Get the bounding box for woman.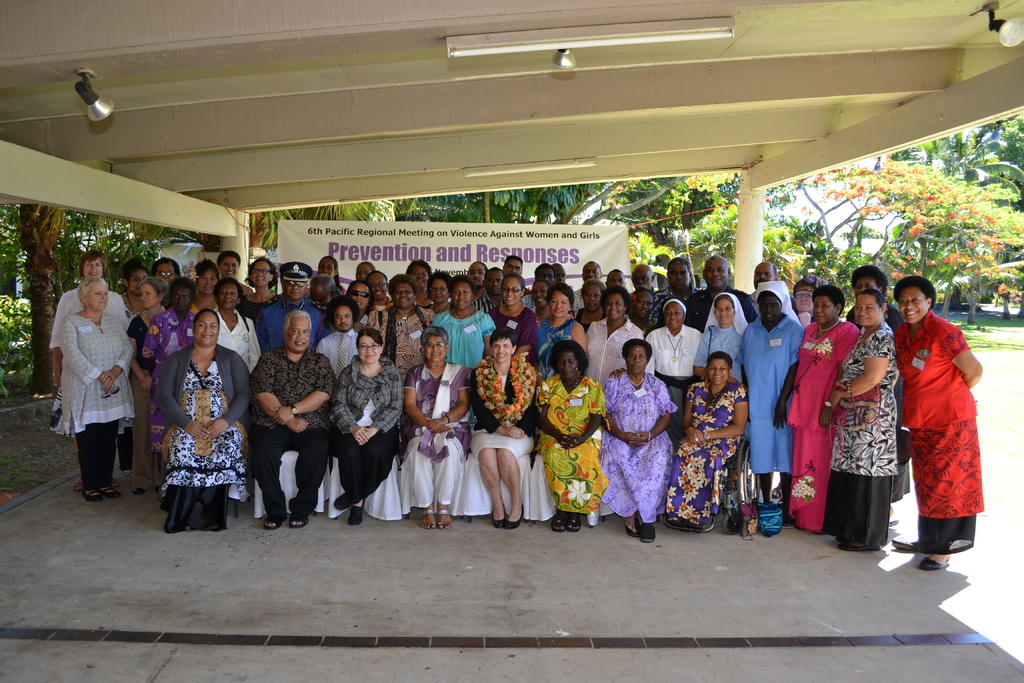
box(346, 279, 376, 322).
